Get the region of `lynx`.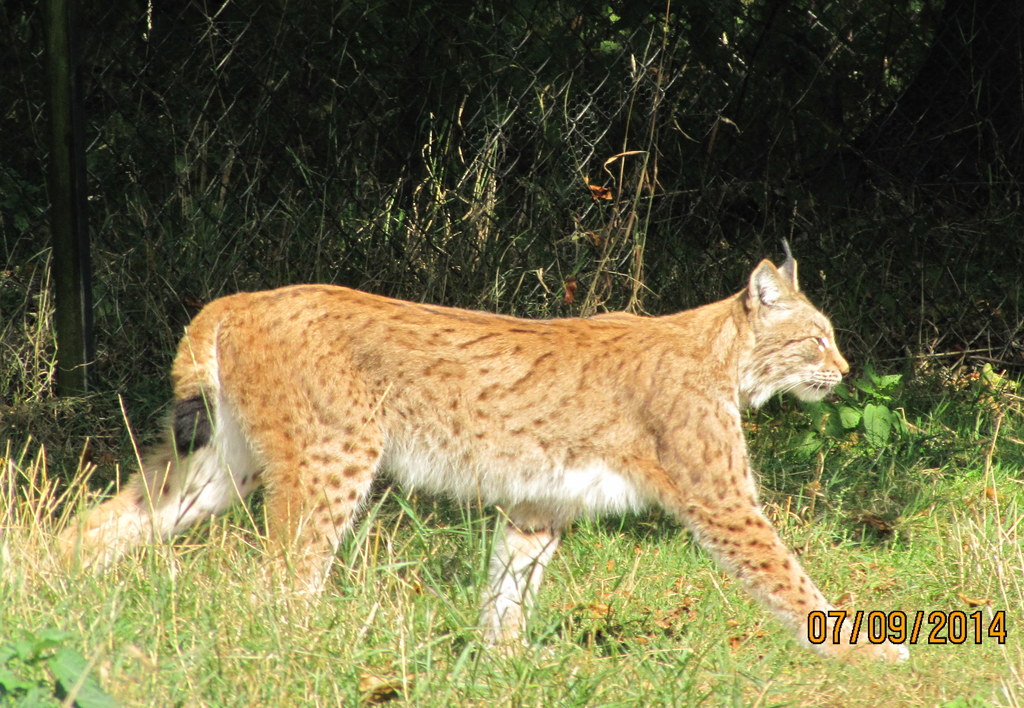
38, 235, 909, 663.
